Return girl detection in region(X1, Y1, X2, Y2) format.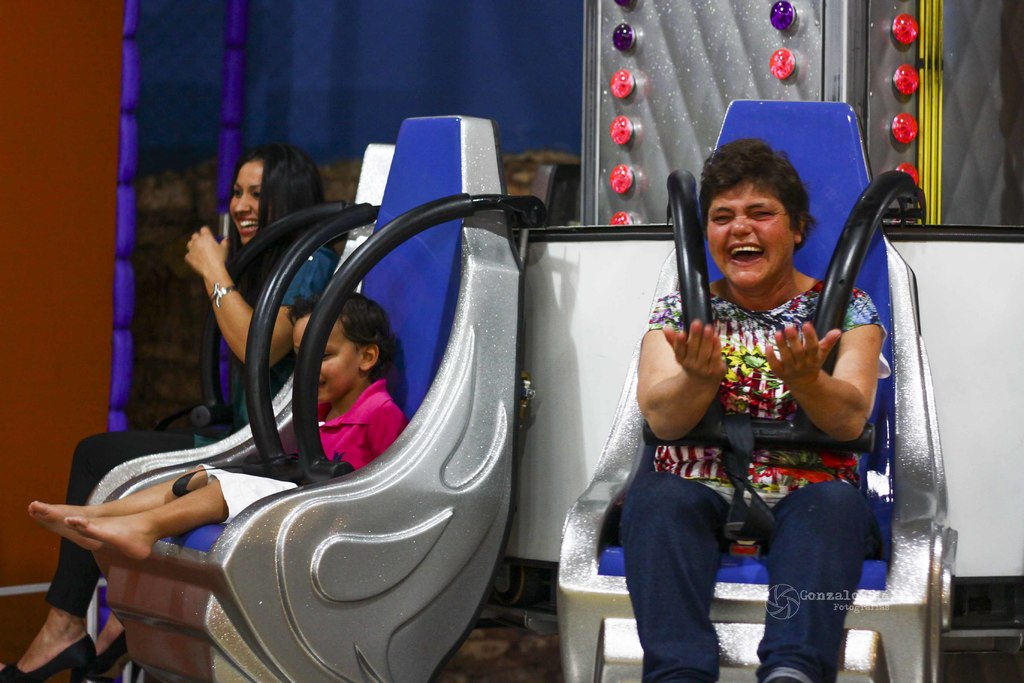
region(0, 148, 339, 682).
